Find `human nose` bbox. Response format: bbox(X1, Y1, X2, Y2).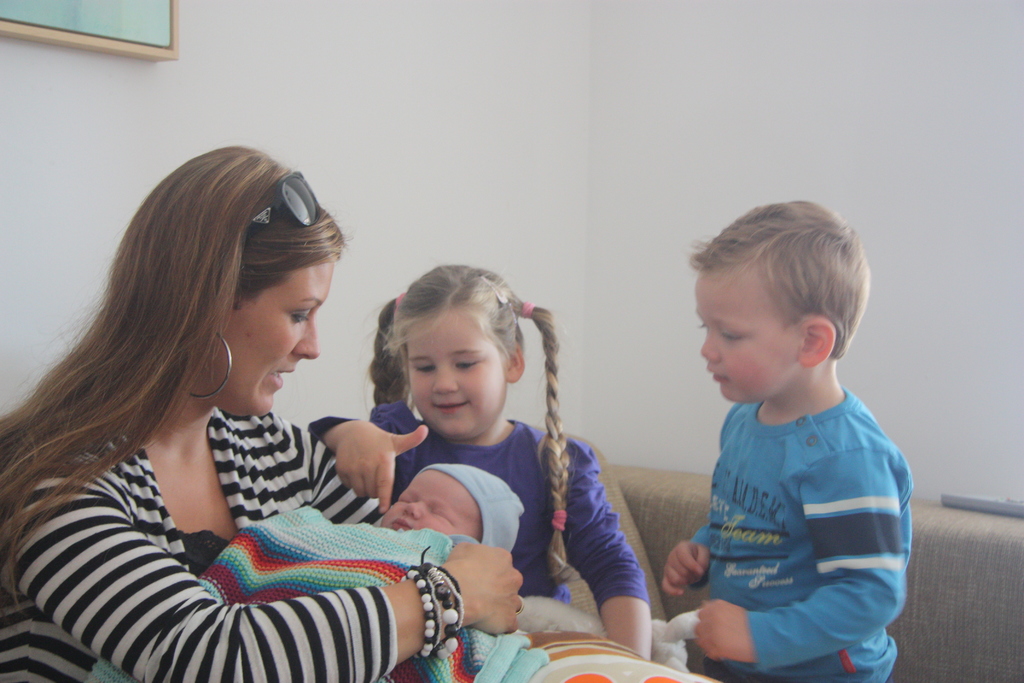
bbox(404, 502, 424, 516).
